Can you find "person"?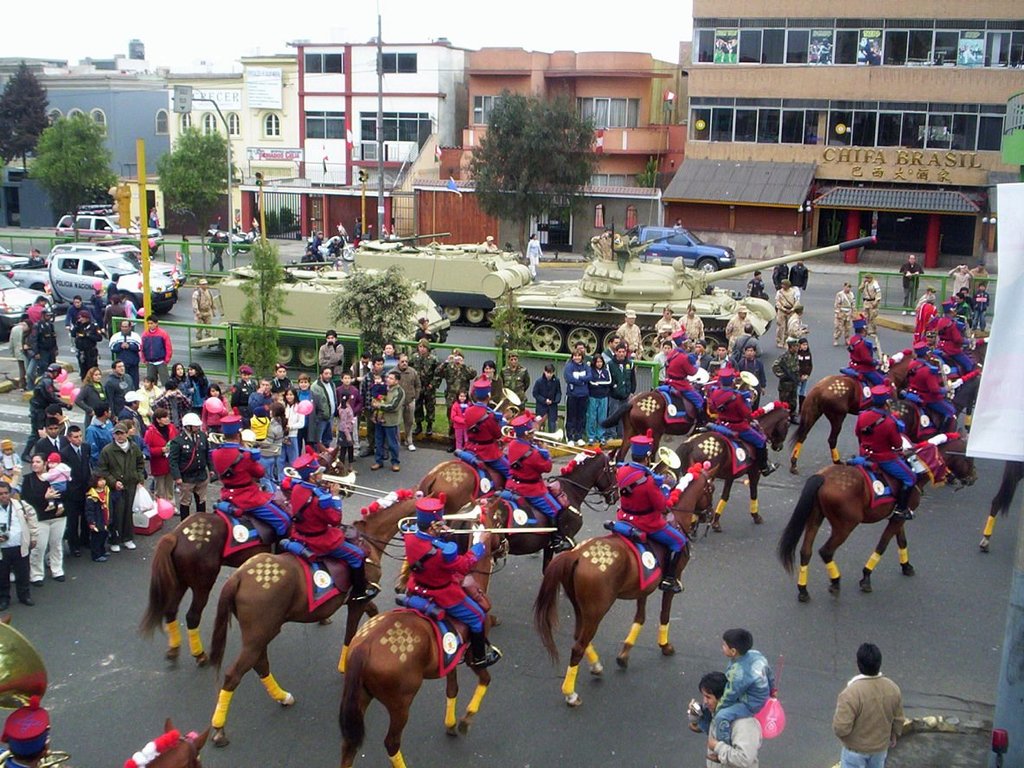
Yes, bounding box: bbox=(135, 374, 162, 415).
